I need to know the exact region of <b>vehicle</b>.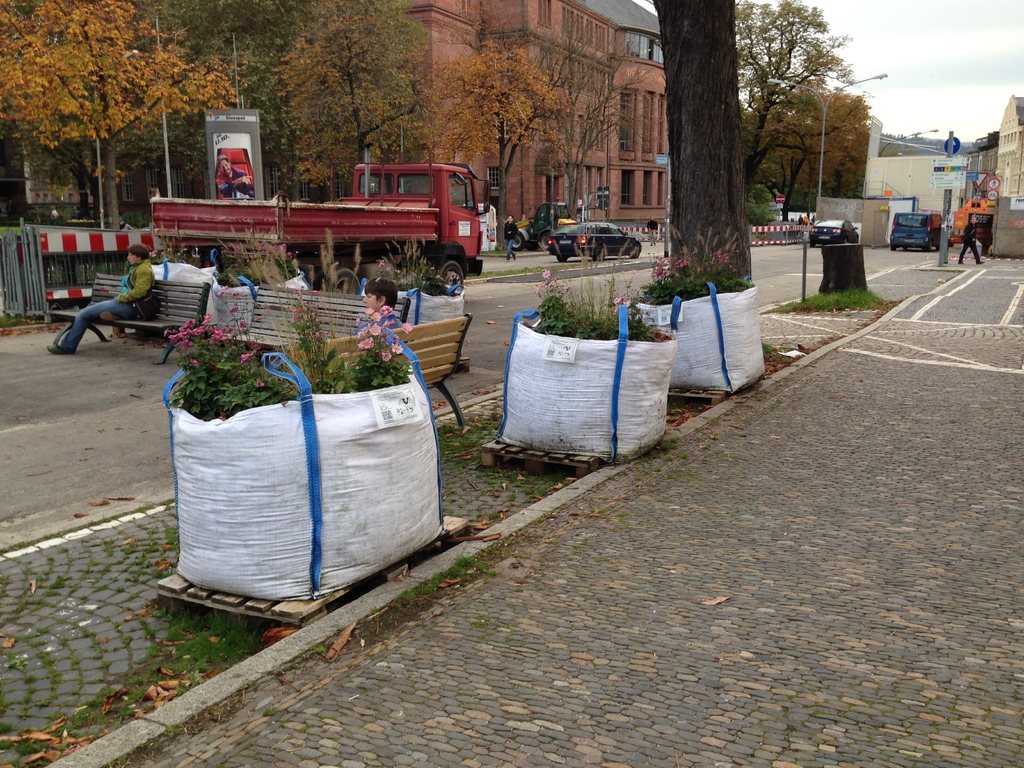
Region: {"x1": 889, "y1": 210, "x2": 942, "y2": 251}.
